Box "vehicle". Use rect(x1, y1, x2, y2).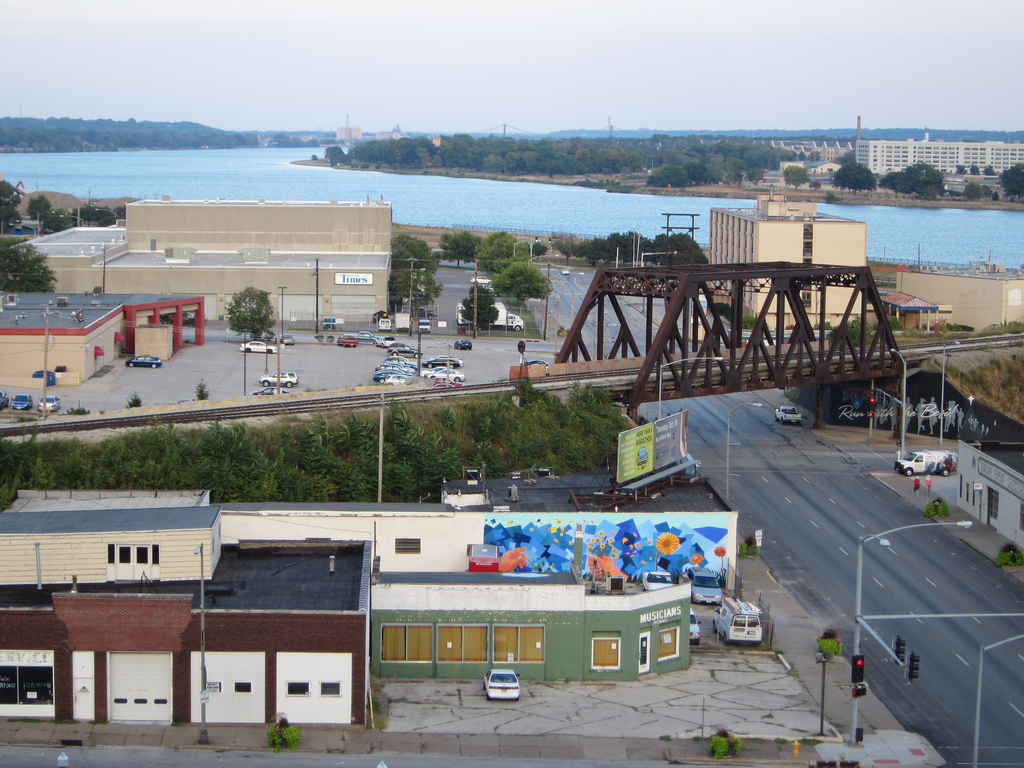
rect(483, 675, 520, 696).
